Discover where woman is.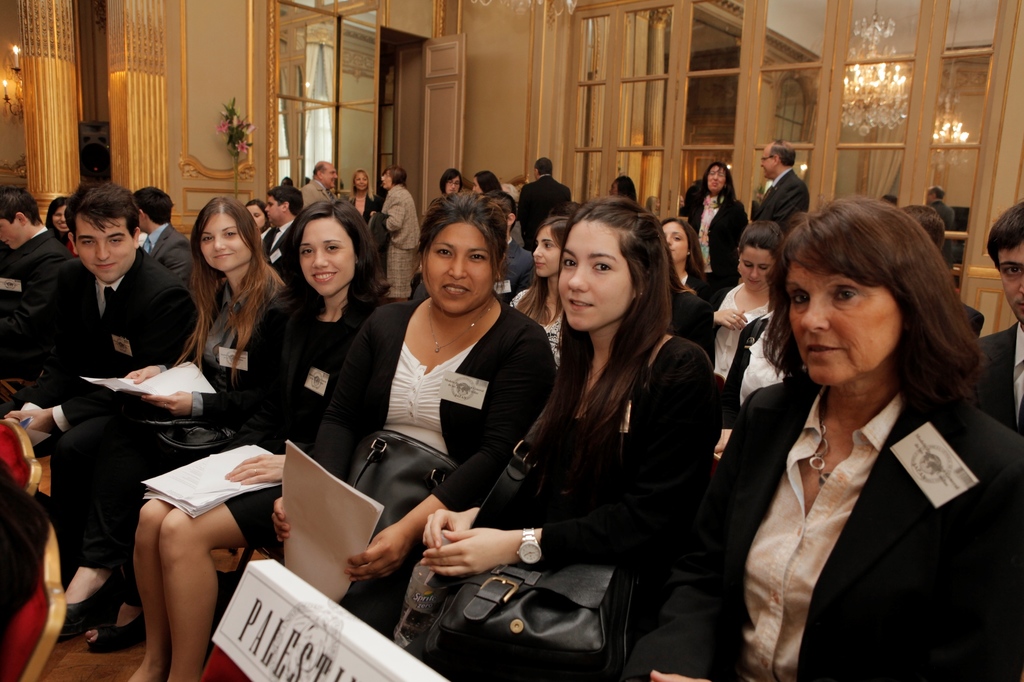
Discovered at <region>691, 214, 785, 425</region>.
